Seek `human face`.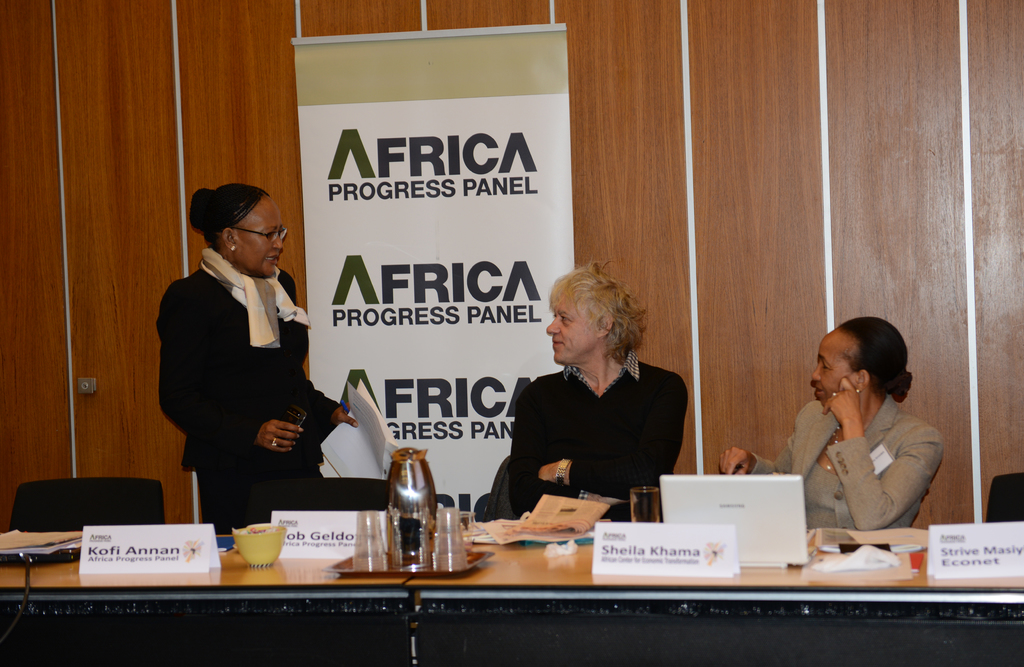
BBox(536, 290, 585, 364).
